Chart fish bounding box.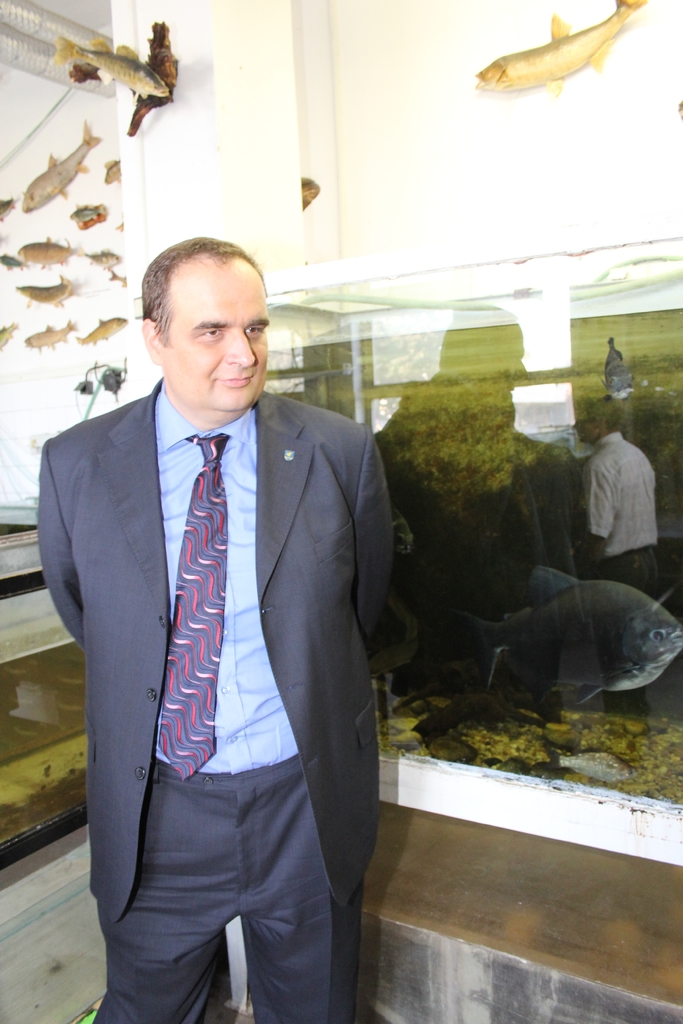
Charted: [x1=0, y1=319, x2=28, y2=347].
